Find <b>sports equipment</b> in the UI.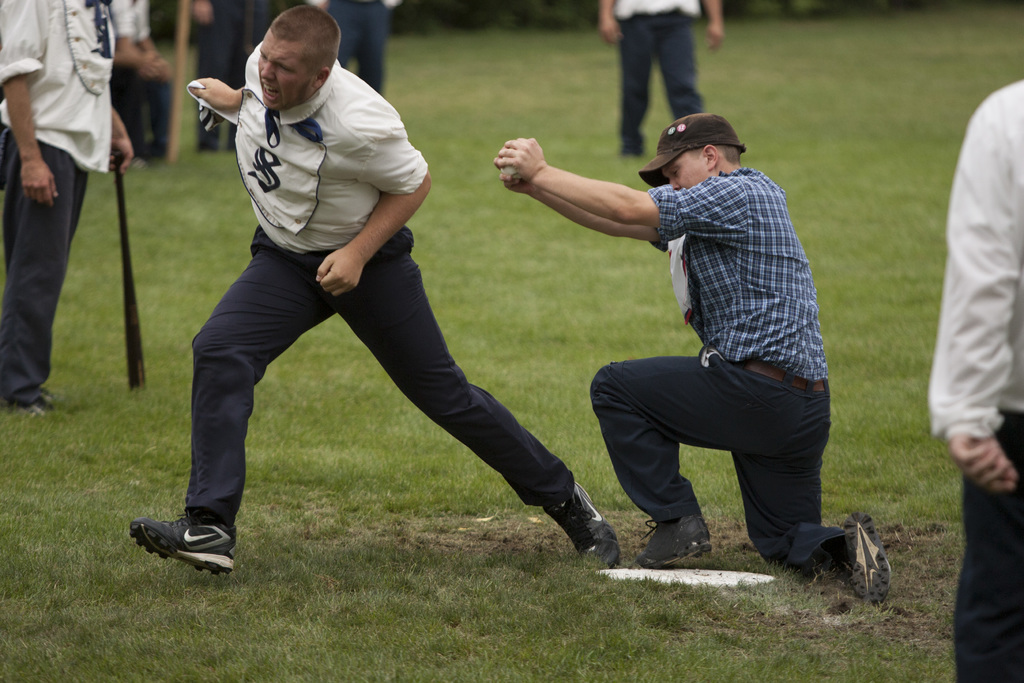
UI element at [left=125, top=508, right=230, bottom=579].
